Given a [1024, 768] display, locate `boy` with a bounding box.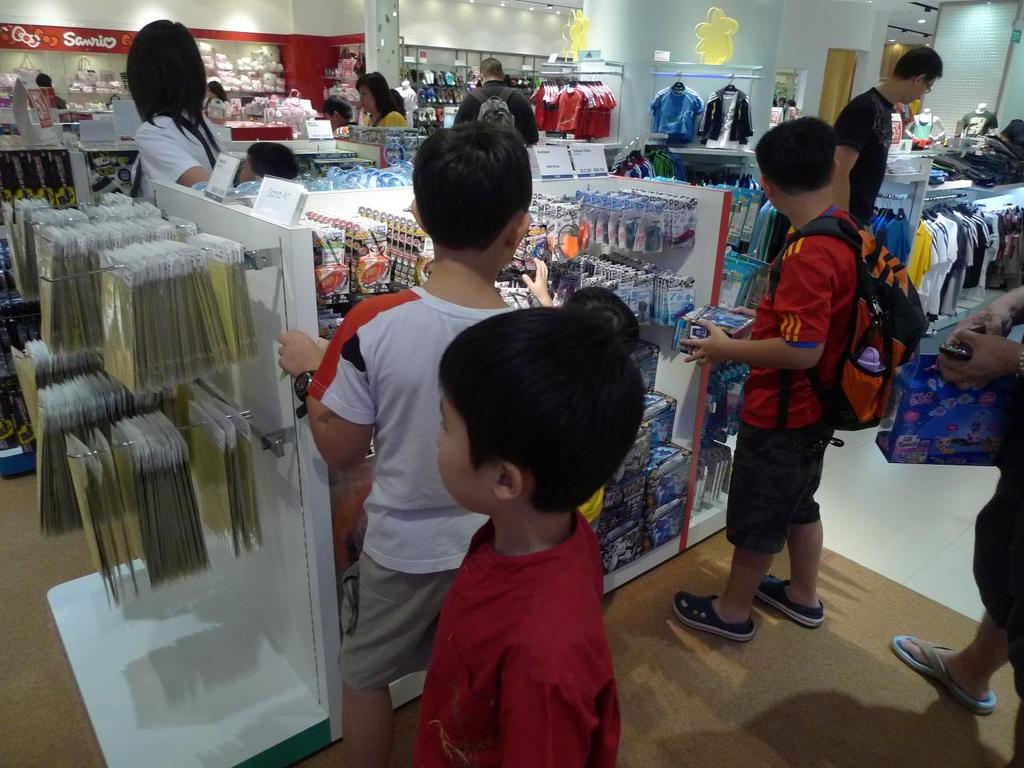
Located: [682,120,934,642].
